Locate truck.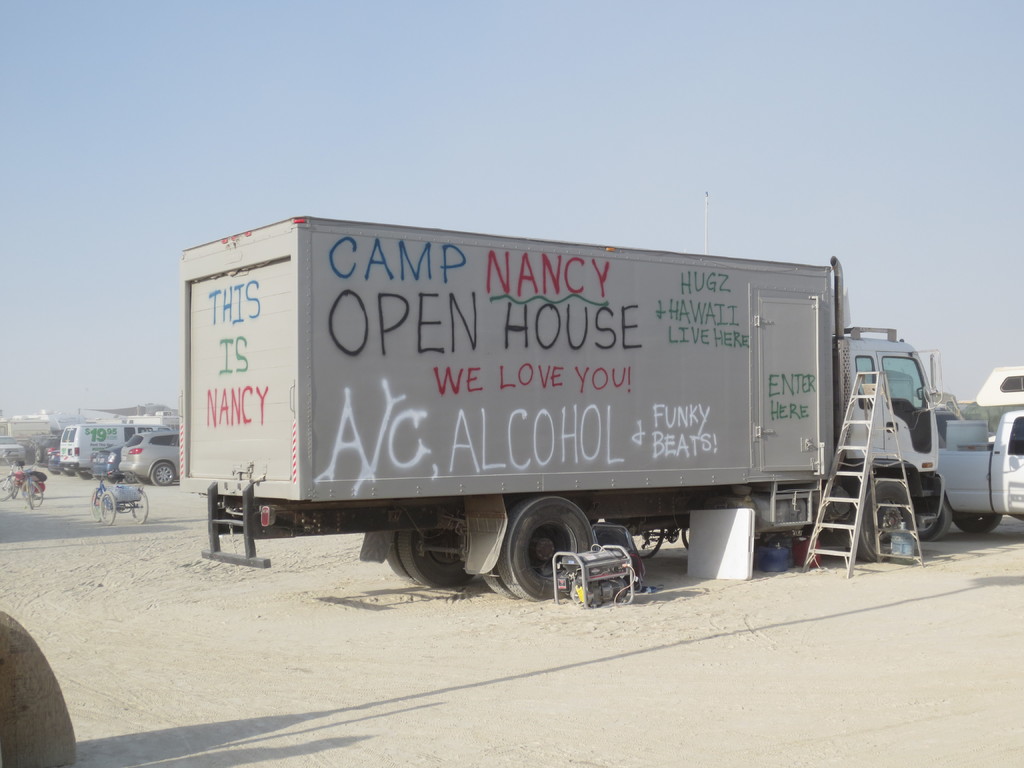
Bounding box: crop(122, 221, 989, 586).
